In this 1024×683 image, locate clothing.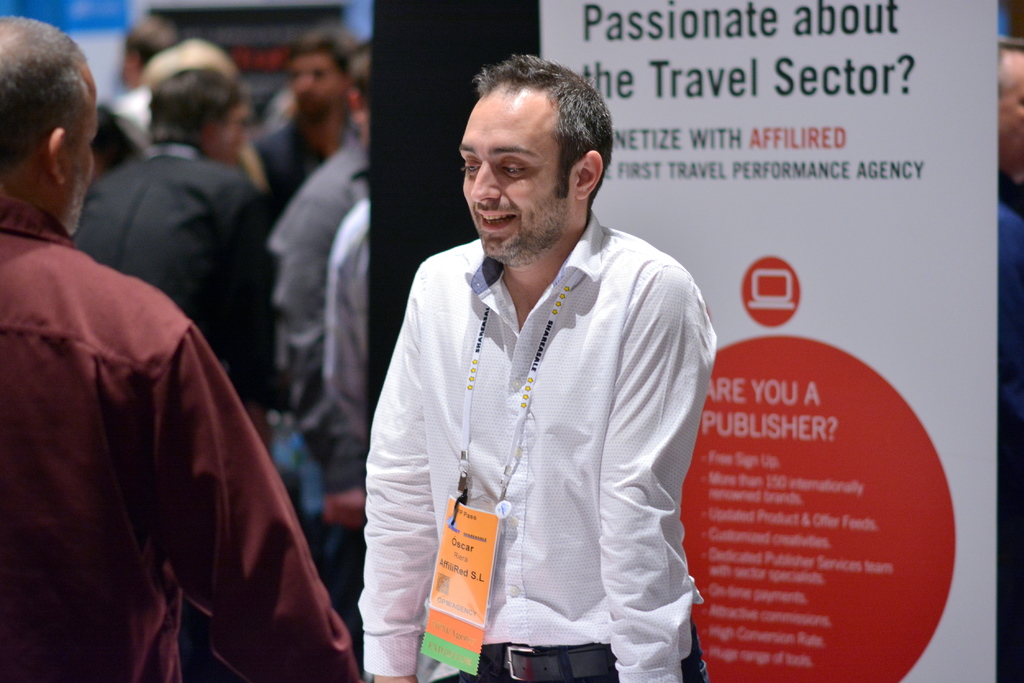
Bounding box: (left=324, top=189, right=374, bottom=453).
